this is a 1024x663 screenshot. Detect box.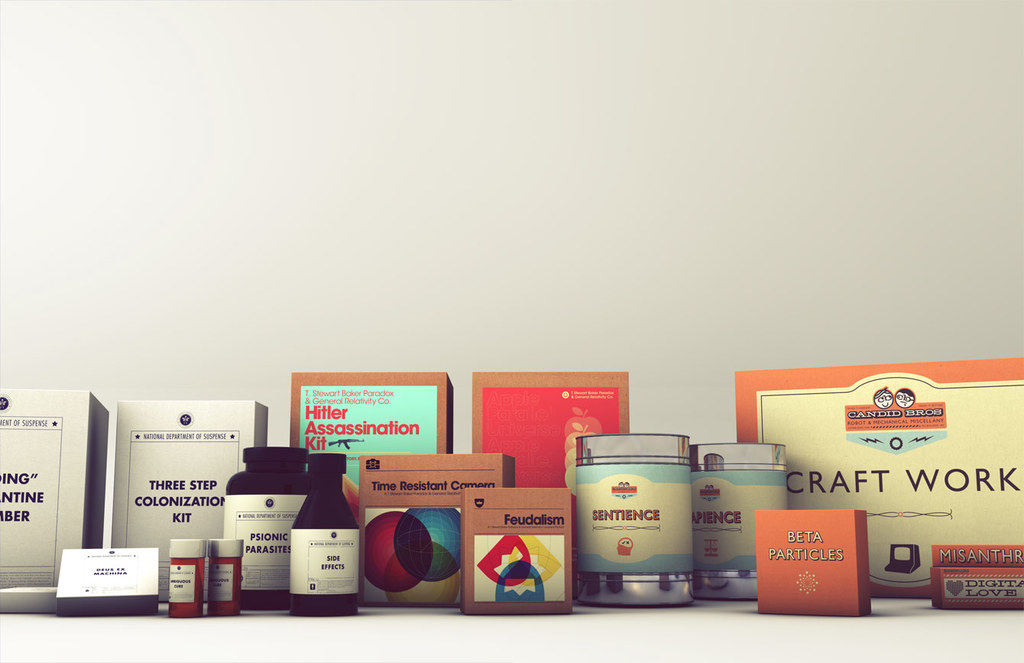
(735,363,1023,600).
